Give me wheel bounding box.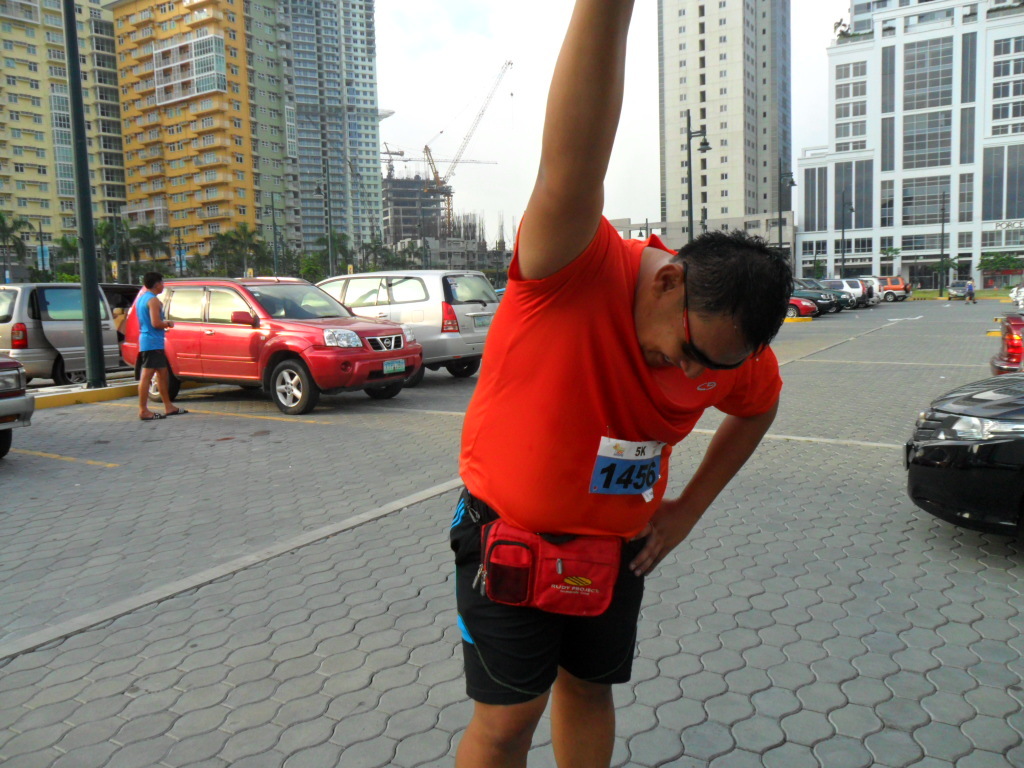
rect(884, 292, 894, 303).
